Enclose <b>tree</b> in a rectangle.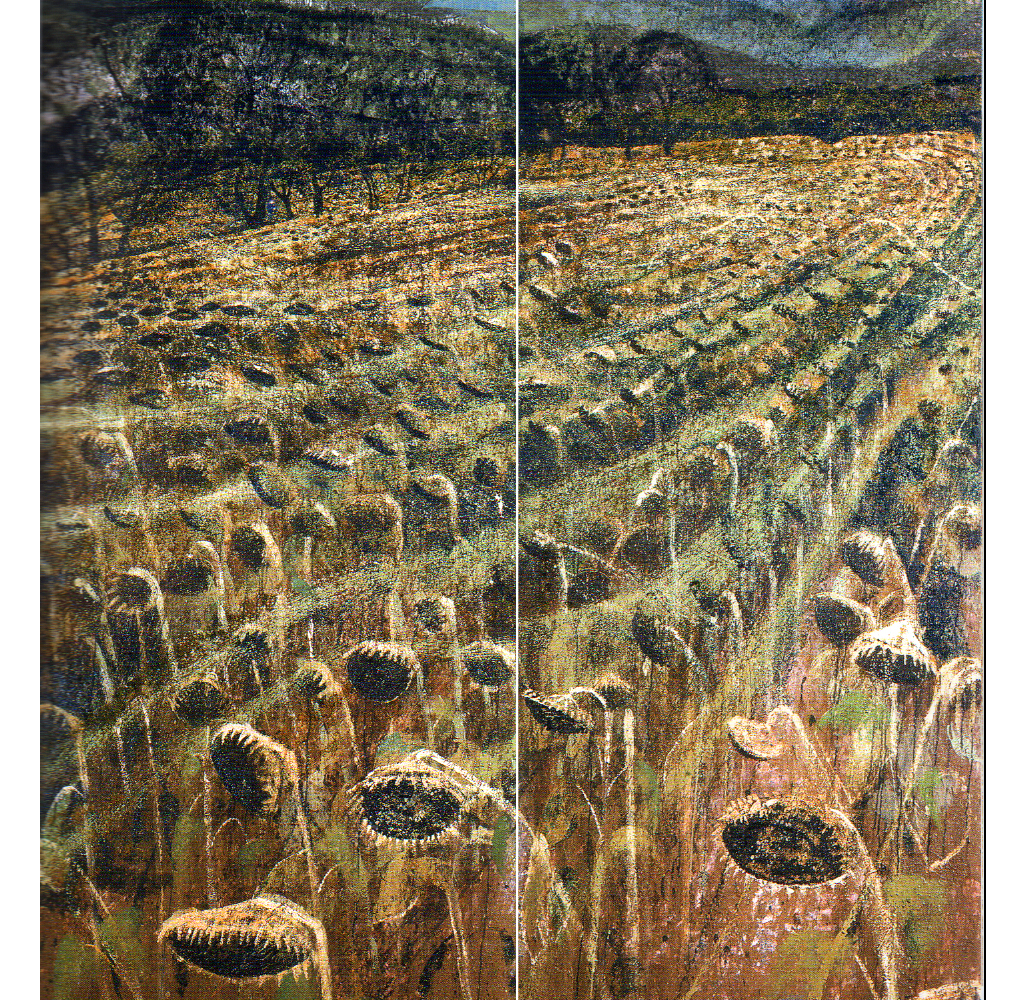
34 0 982 427.
